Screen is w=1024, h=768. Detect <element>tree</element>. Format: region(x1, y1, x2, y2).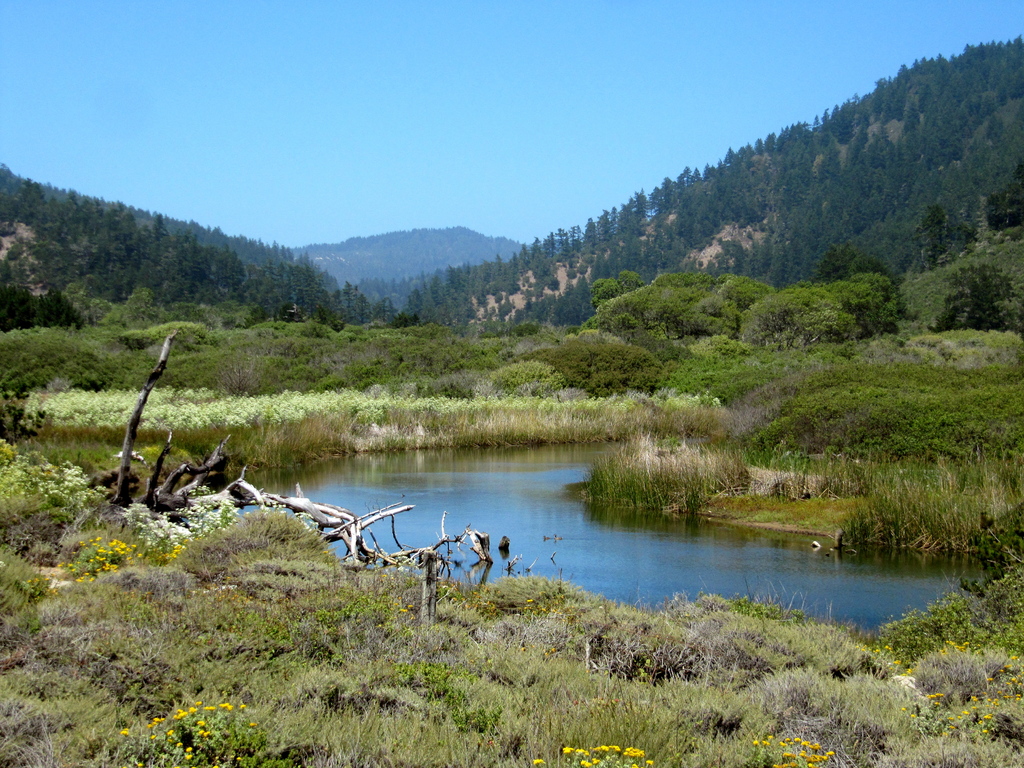
region(738, 282, 855, 340).
